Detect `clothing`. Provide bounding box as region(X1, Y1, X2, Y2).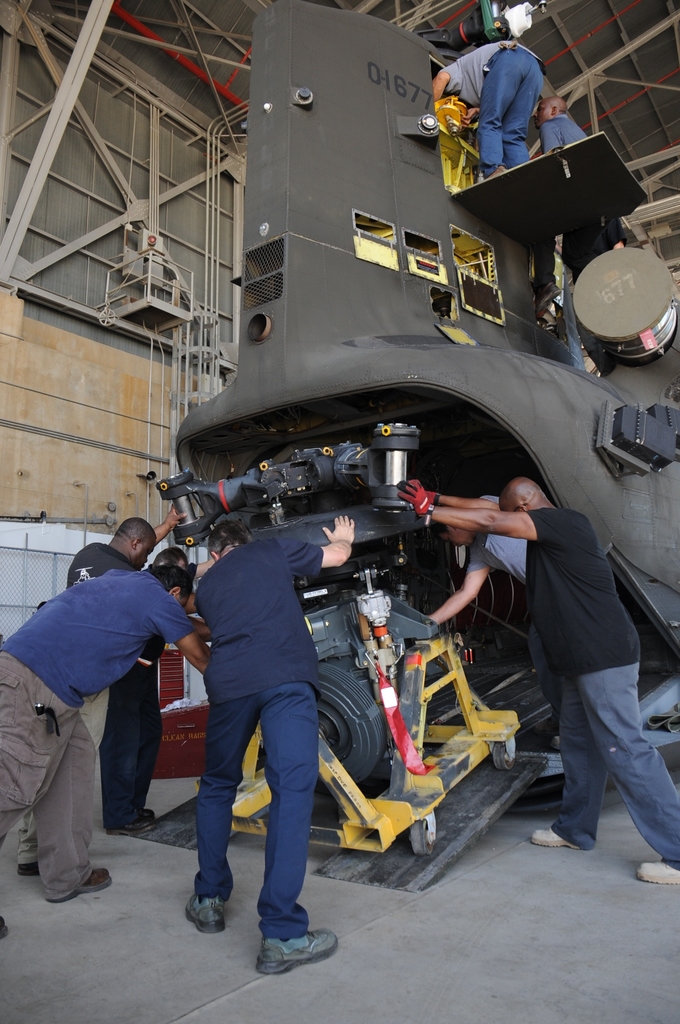
region(435, 25, 576, 171).
